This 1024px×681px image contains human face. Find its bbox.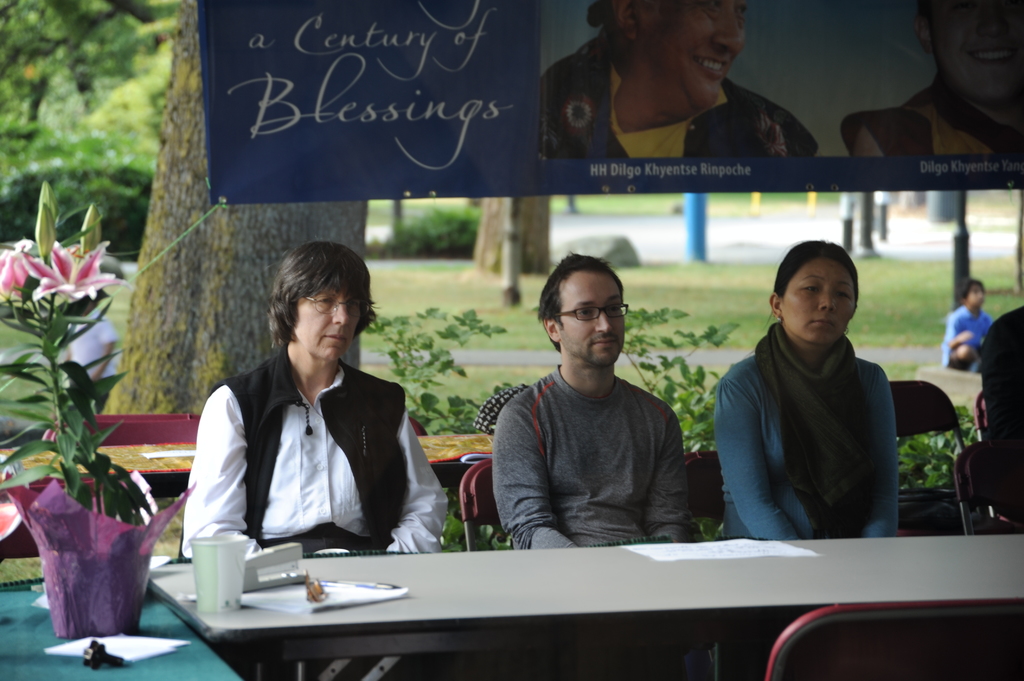
[561,272,624,365].
